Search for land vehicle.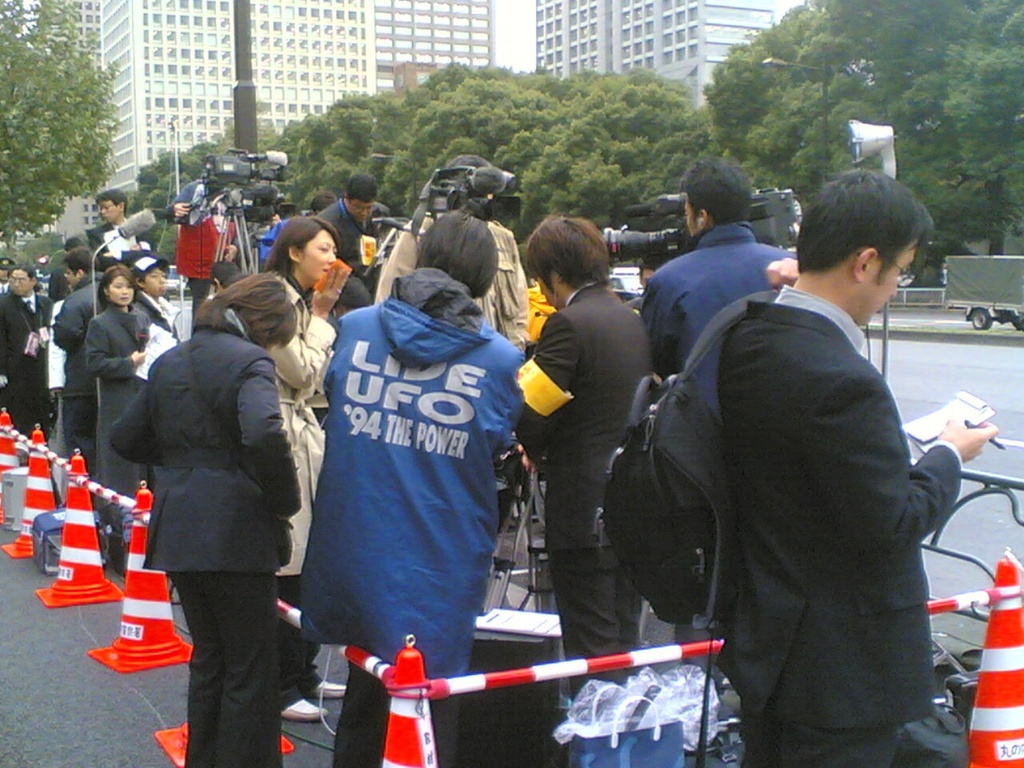
Found at left=942, top=254, right=1023, bottom=338.
